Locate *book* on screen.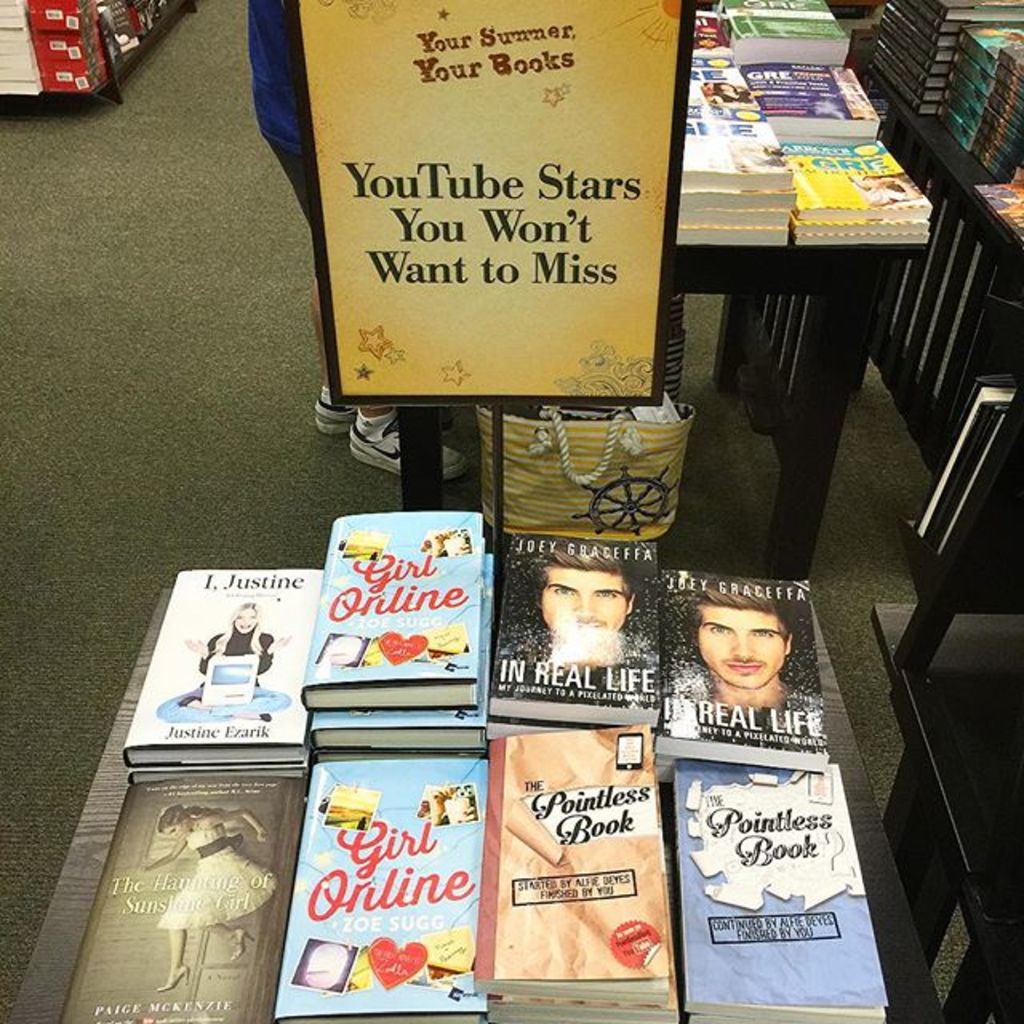
On screen at <box>941,22,1022,173</box>.
